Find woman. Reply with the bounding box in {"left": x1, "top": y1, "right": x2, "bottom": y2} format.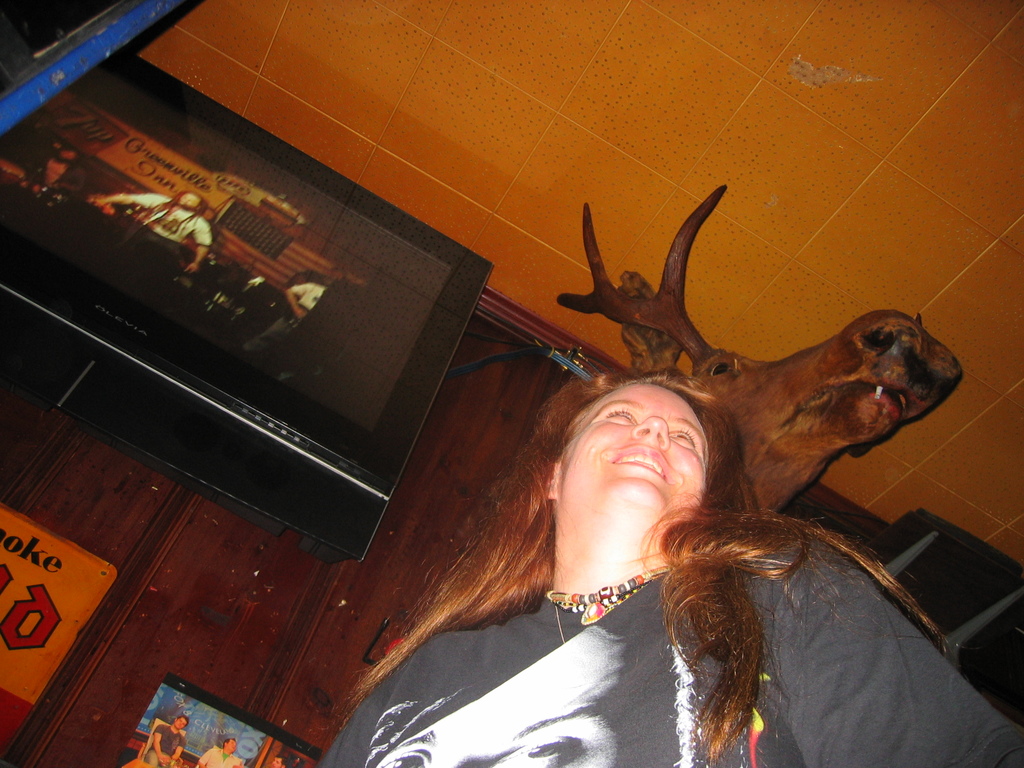
{"left": 319, "top": 365, "right": 1023, "bottom": 767}.
